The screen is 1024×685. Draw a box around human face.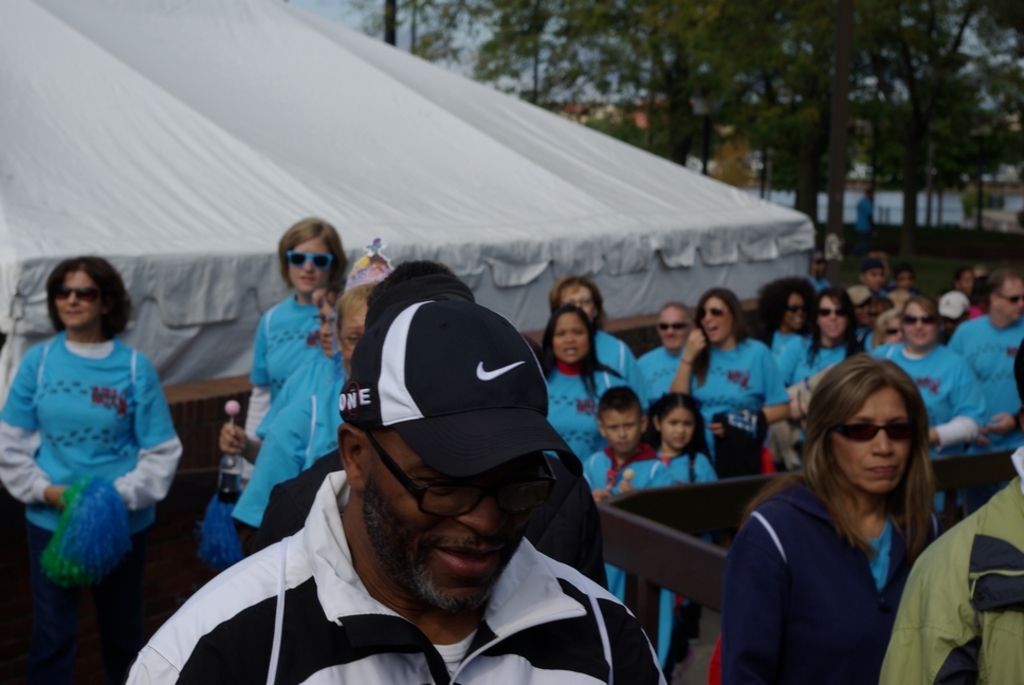
l=879, t=315, r=903, b=341.
